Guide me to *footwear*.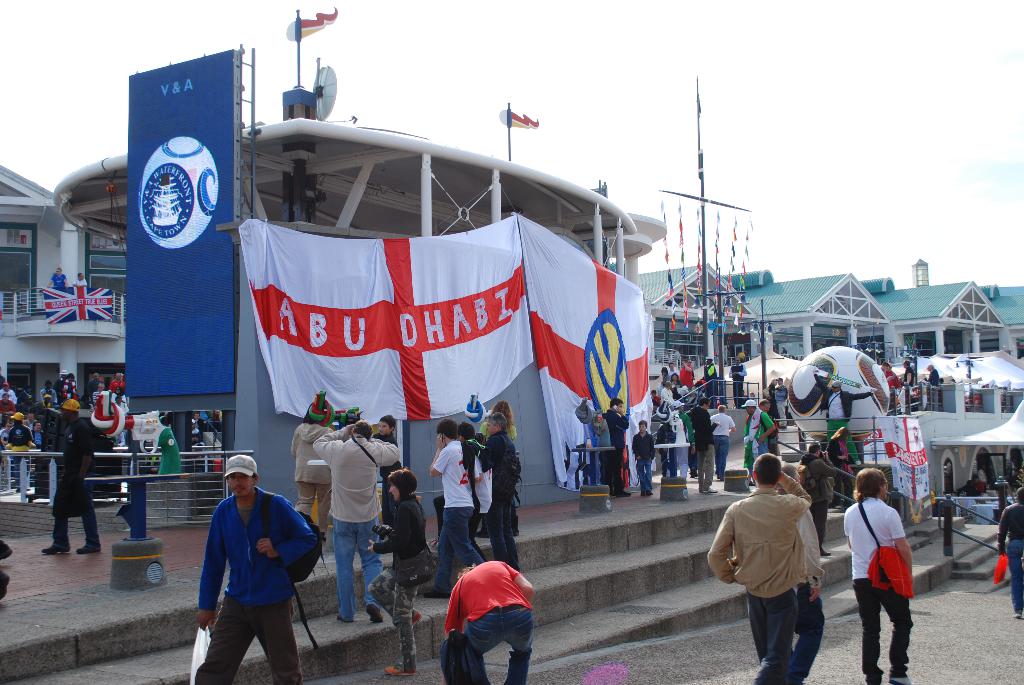
Guidance: x1=892 y1=676 x2=913 y2=684.
